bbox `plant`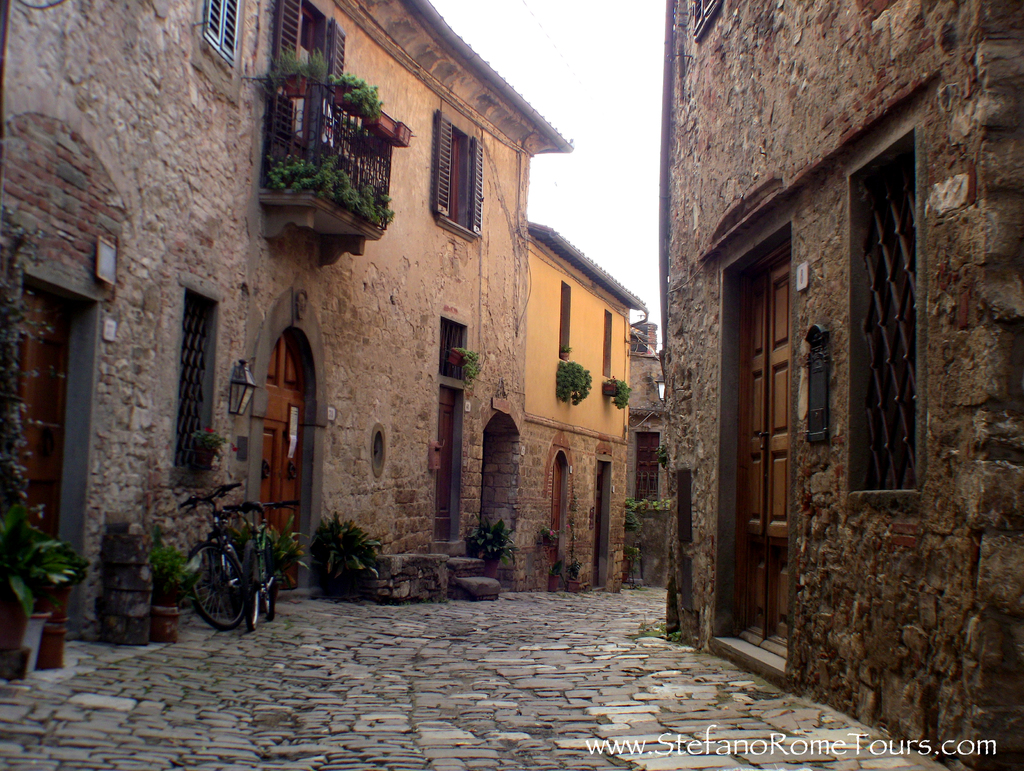
(195, 420, 228, 462)
